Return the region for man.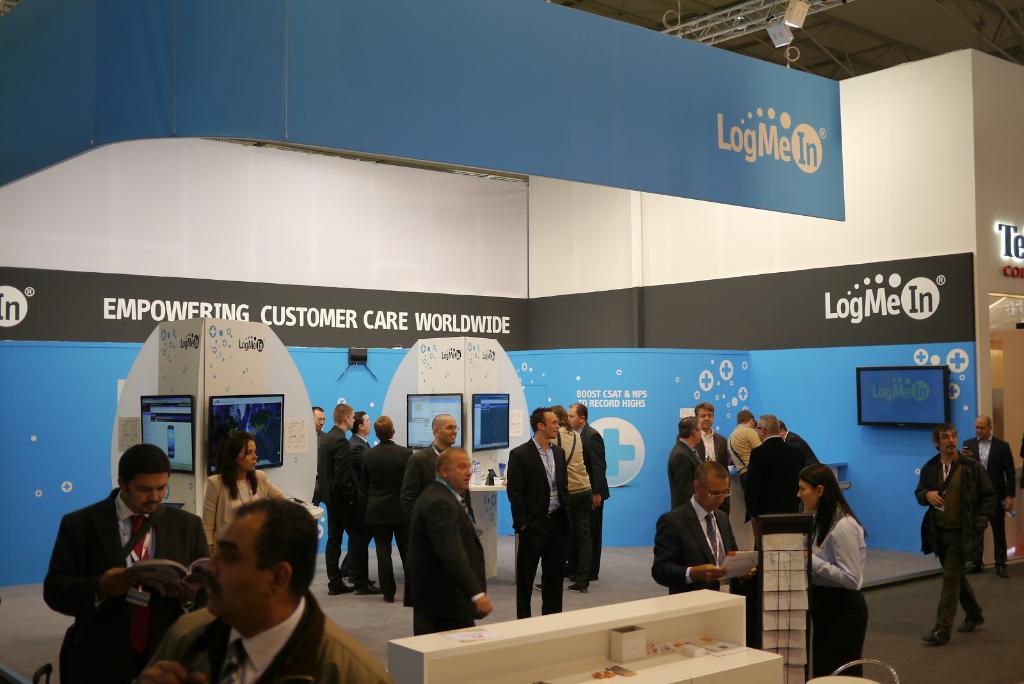
rect(555, 409, 596, 592).
